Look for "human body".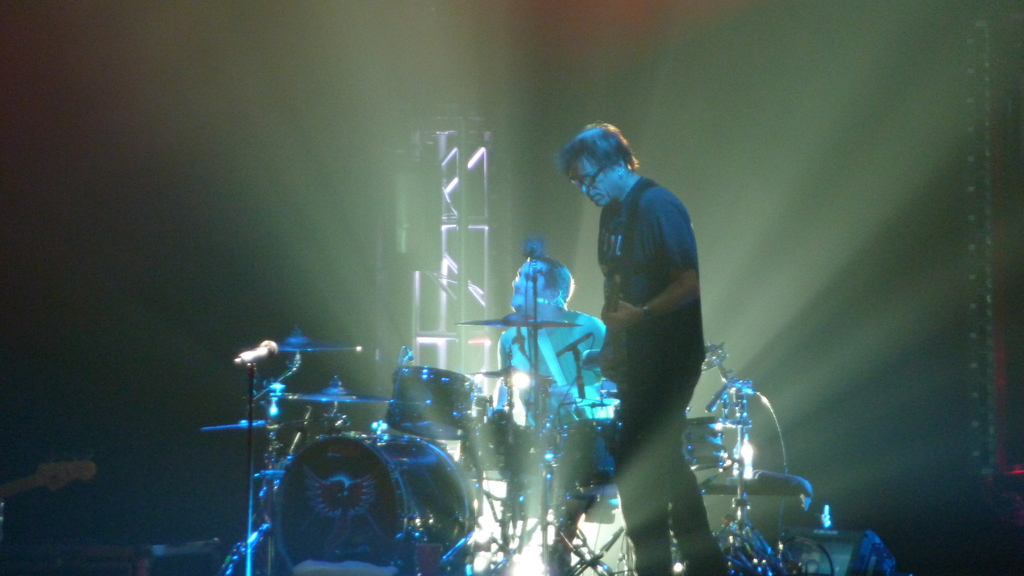
Found: x1=561 y1=140 x2=743 y2=563.
